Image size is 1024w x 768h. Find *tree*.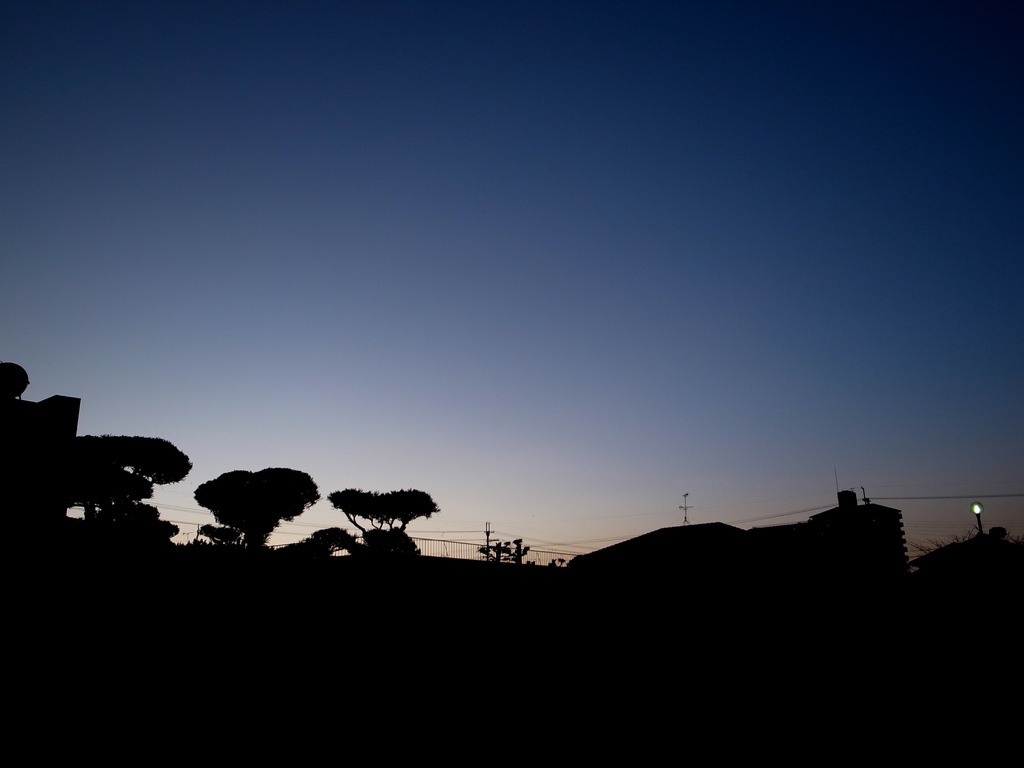
0:359:28:404.
